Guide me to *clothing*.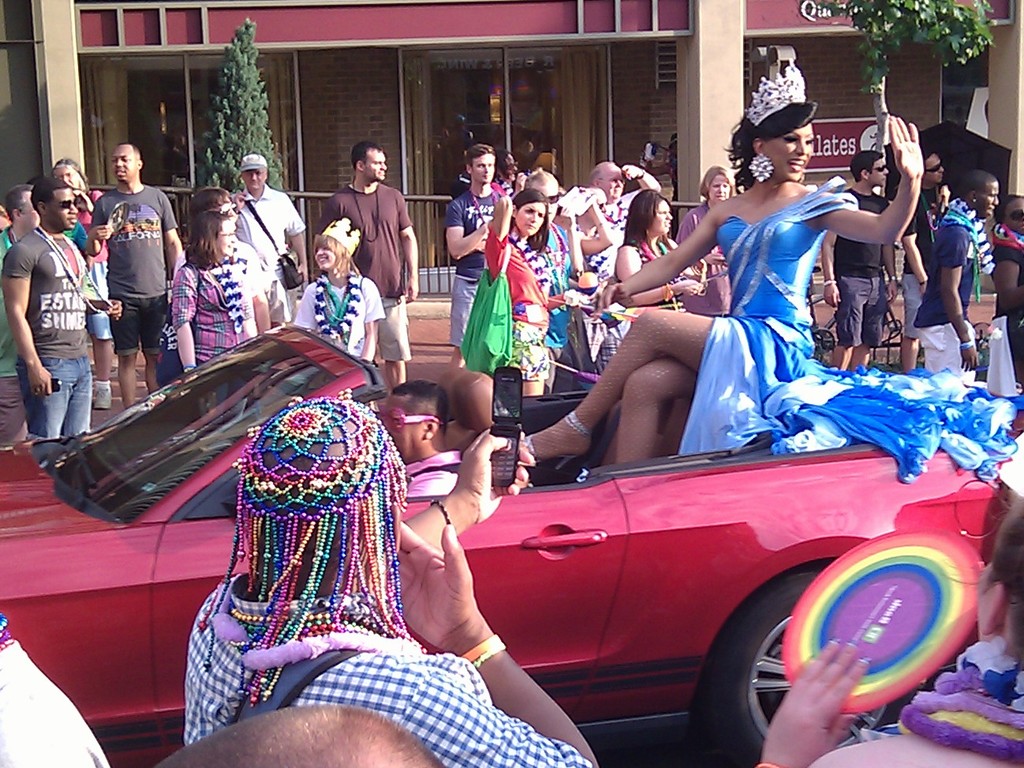
Guidance: <region>449, 184, 509, 341</region>.
